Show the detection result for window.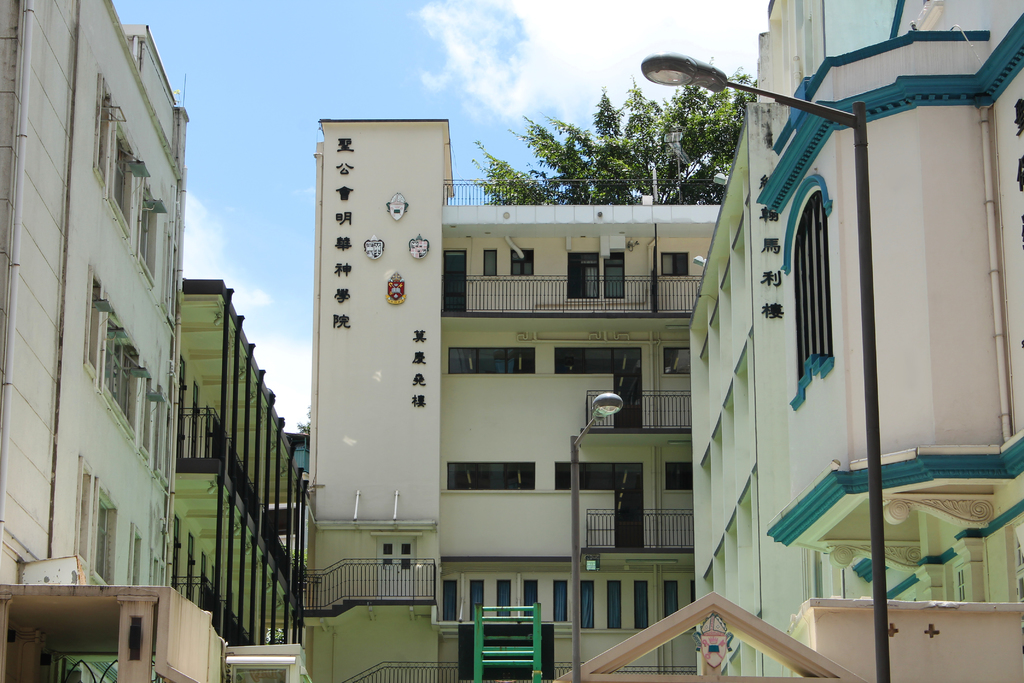
[left=141, top=374, right=159, bottom=460].
